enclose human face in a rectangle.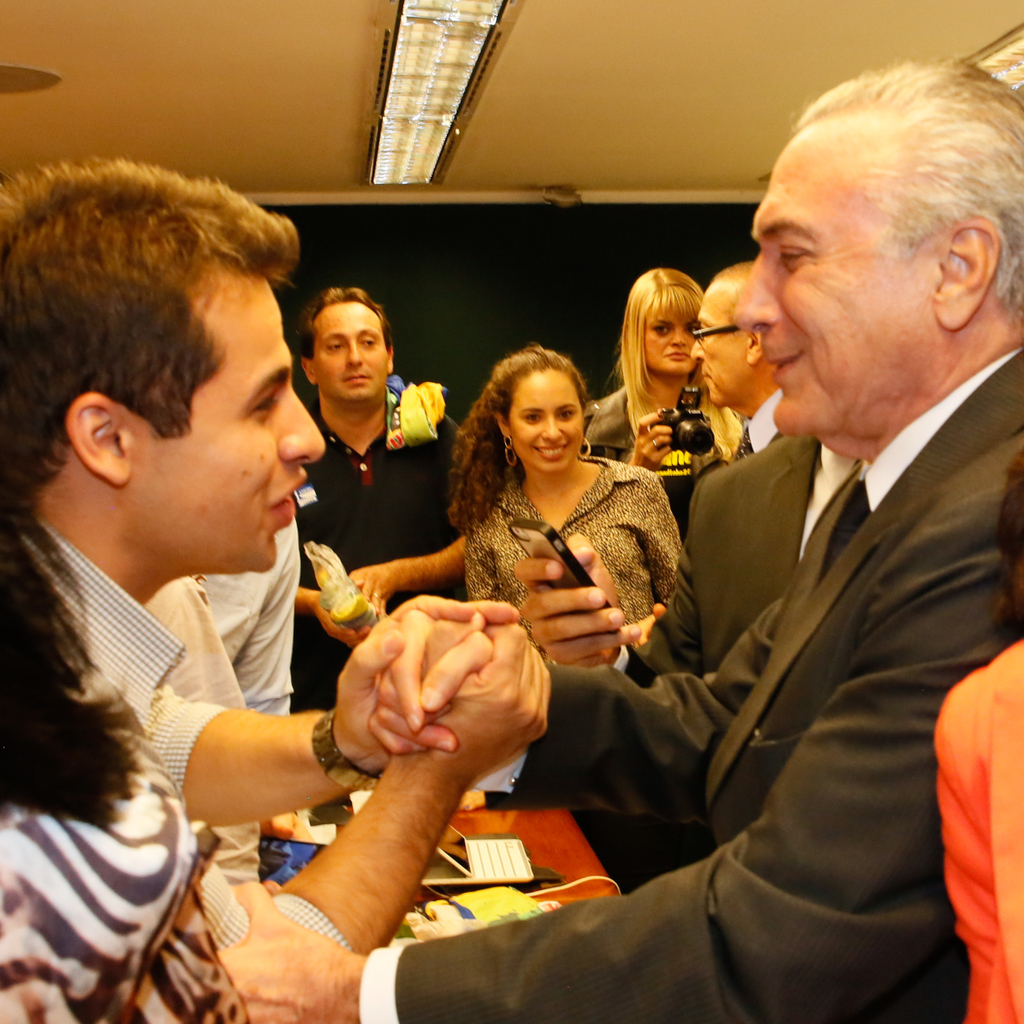
l=312, t=298, r=387, b=405.
